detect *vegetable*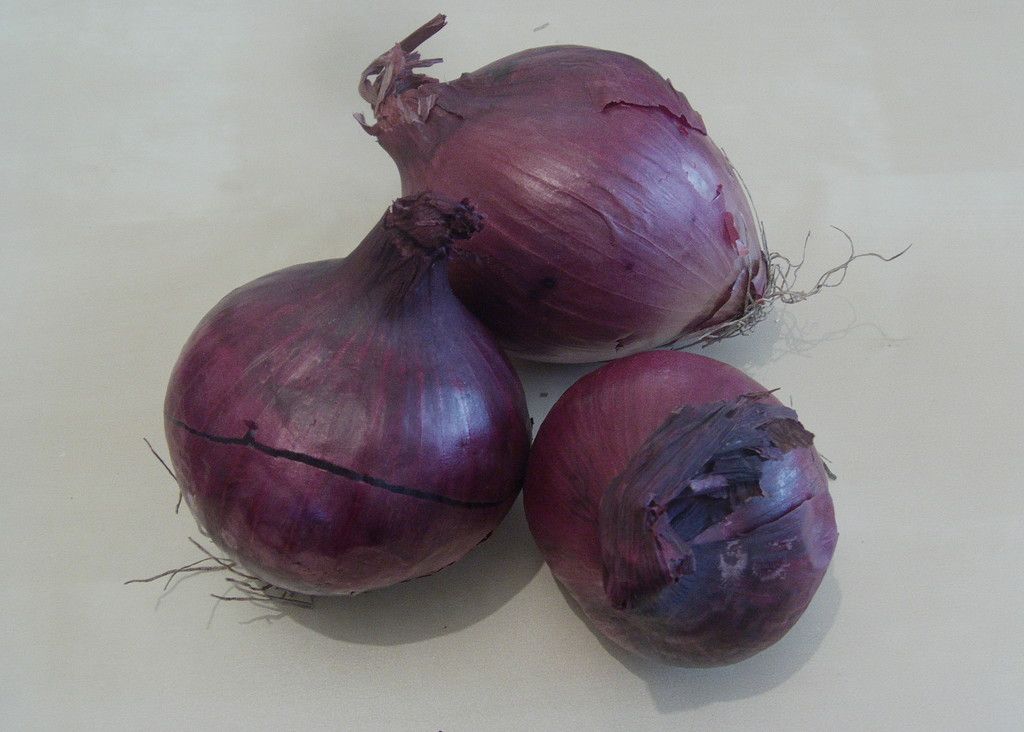
pyautogui.locateOnScreen(152, 192, 532, 606)
